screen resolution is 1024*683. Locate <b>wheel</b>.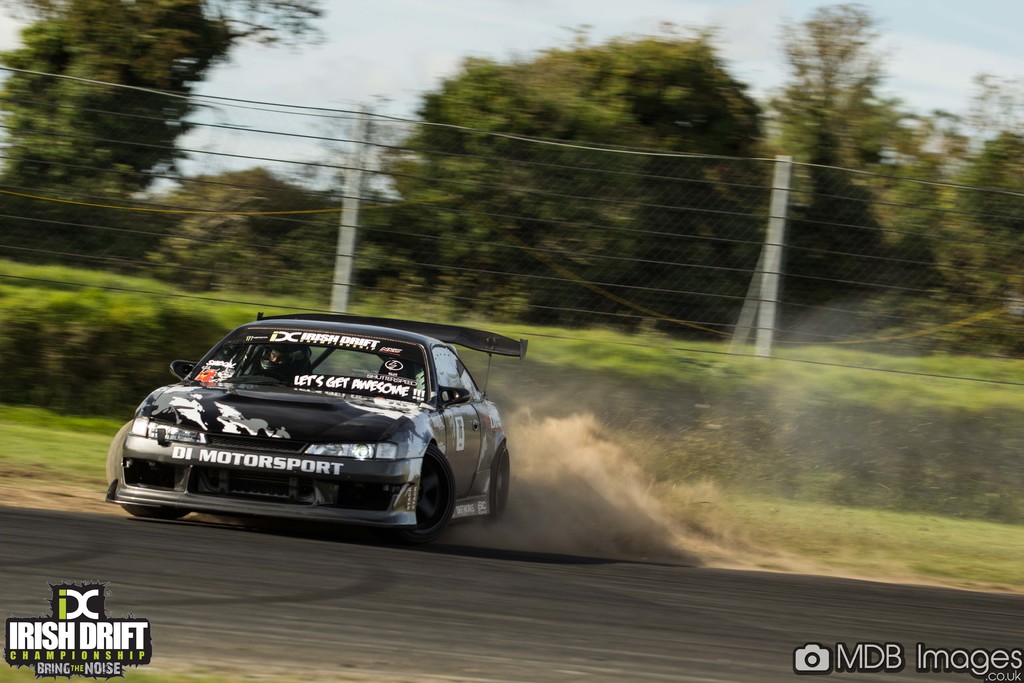
[481, 443, 511, 529].
